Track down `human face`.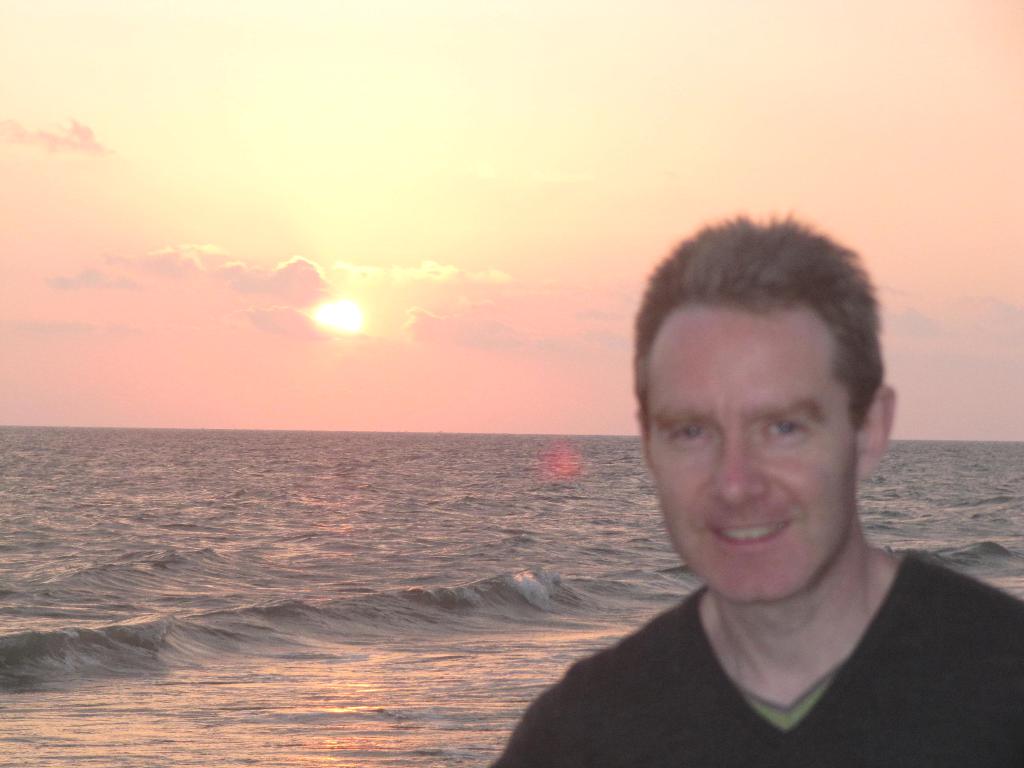
Tracked to select_region(636, 303, 858, 602).
